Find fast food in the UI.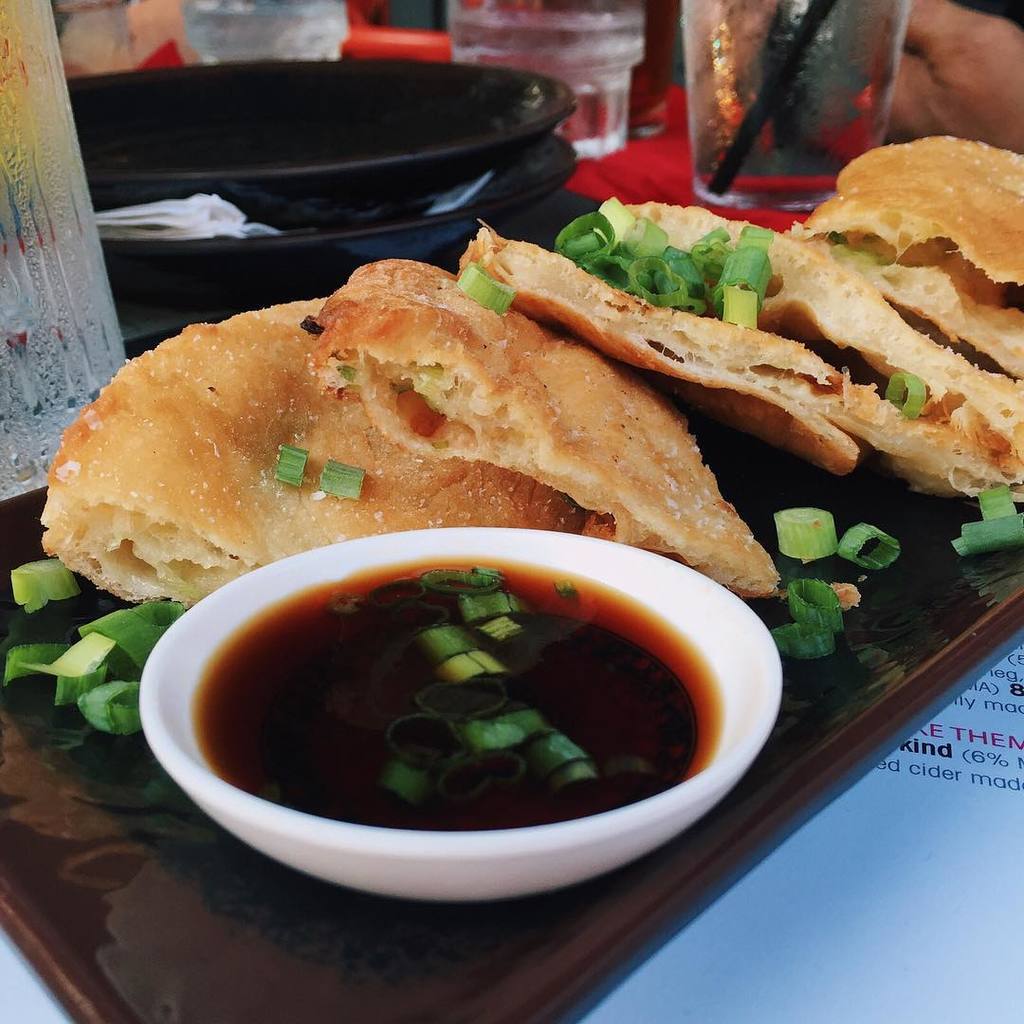
UI element at pyautogui.locateOnScreen(13, 265, 794, 586).
